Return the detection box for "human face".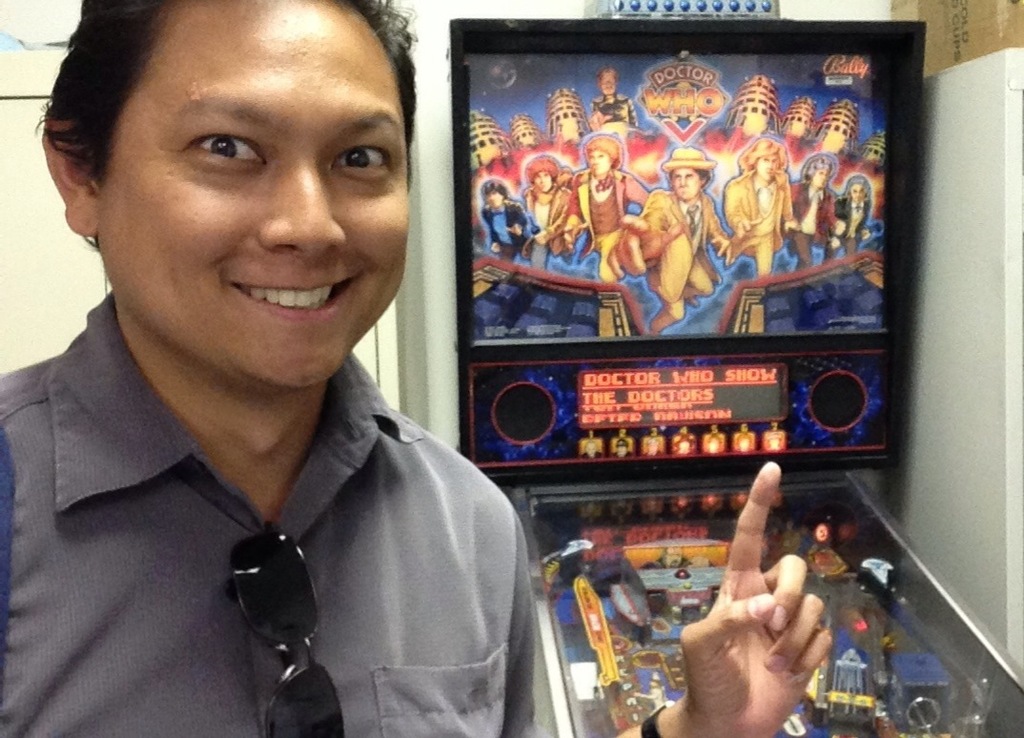
<bbox>811, 164, 829, 188</bbox>.
